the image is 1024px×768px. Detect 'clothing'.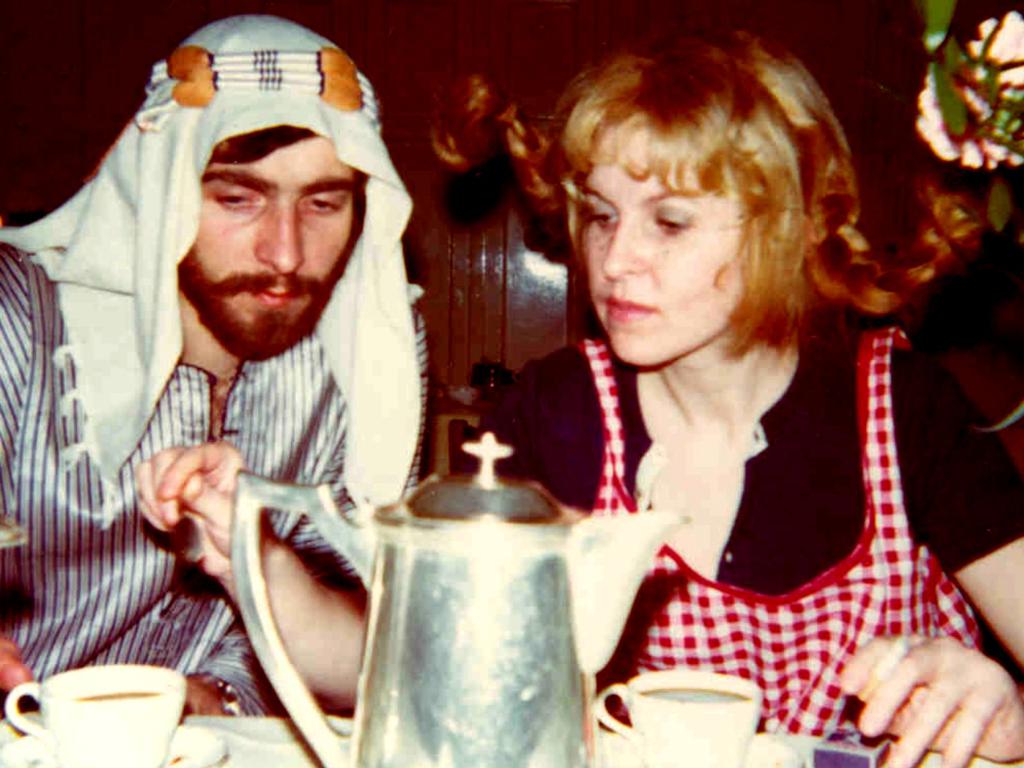
Detection: (left=0, top=12, right=413, bottom=714).
